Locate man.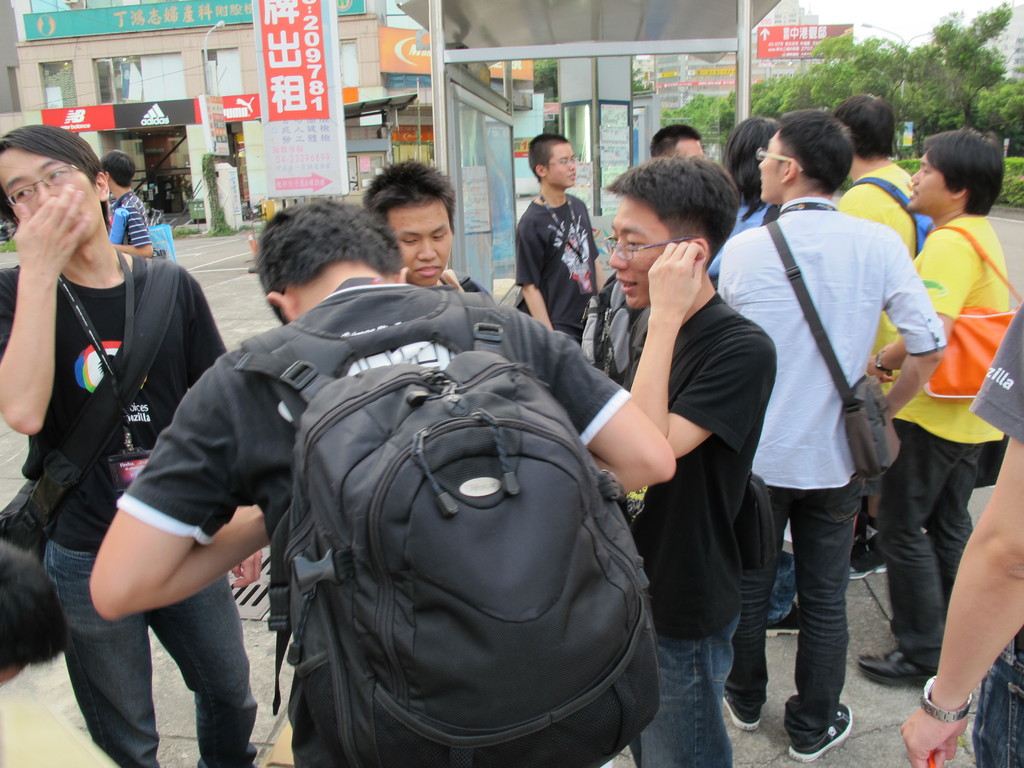
Bounding box: (513, 134, 604, 352).
